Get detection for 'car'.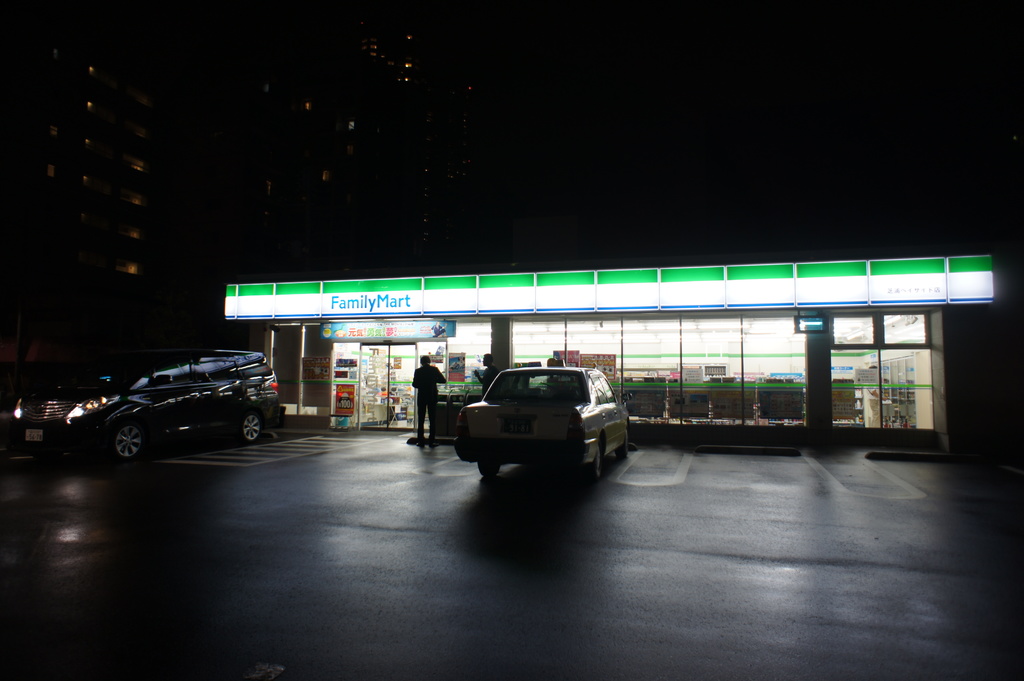
Detection: (x1=50, y1=338, x2=290, y2=465).
